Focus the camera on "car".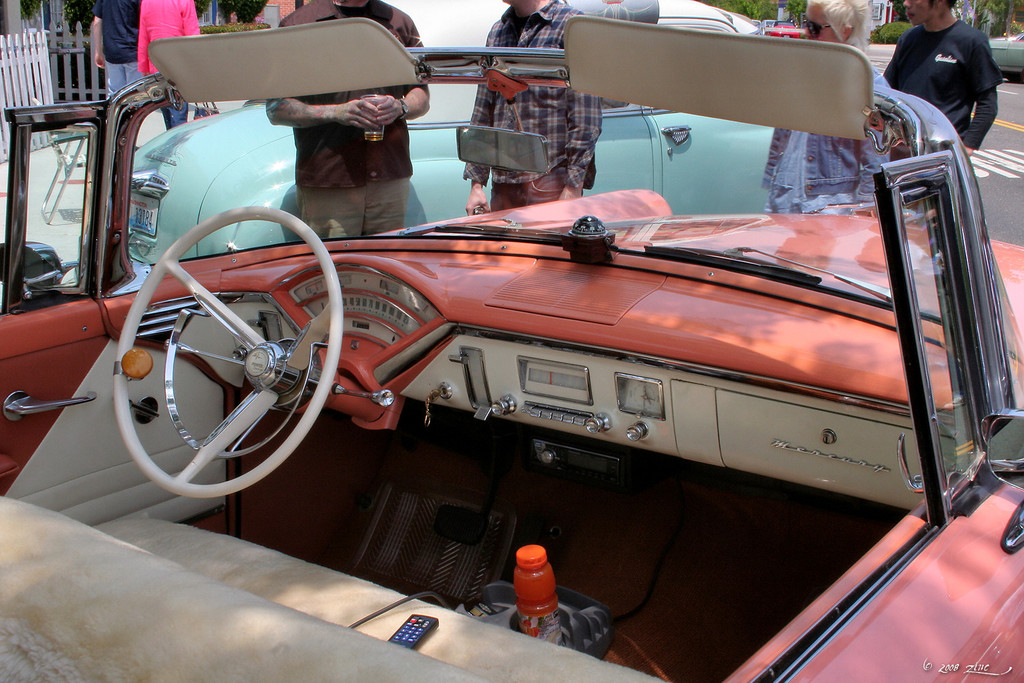
Focus region: select_region(763, 11, 798, 38).
